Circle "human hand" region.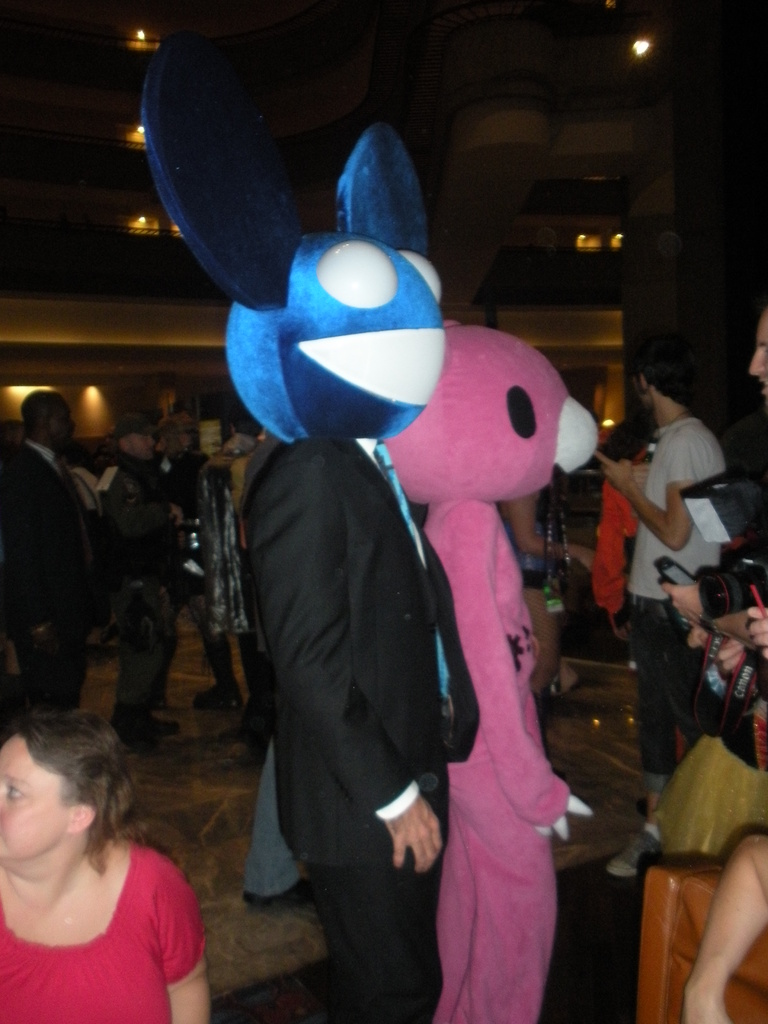
Region: detection(205, 454, 234, 468).
